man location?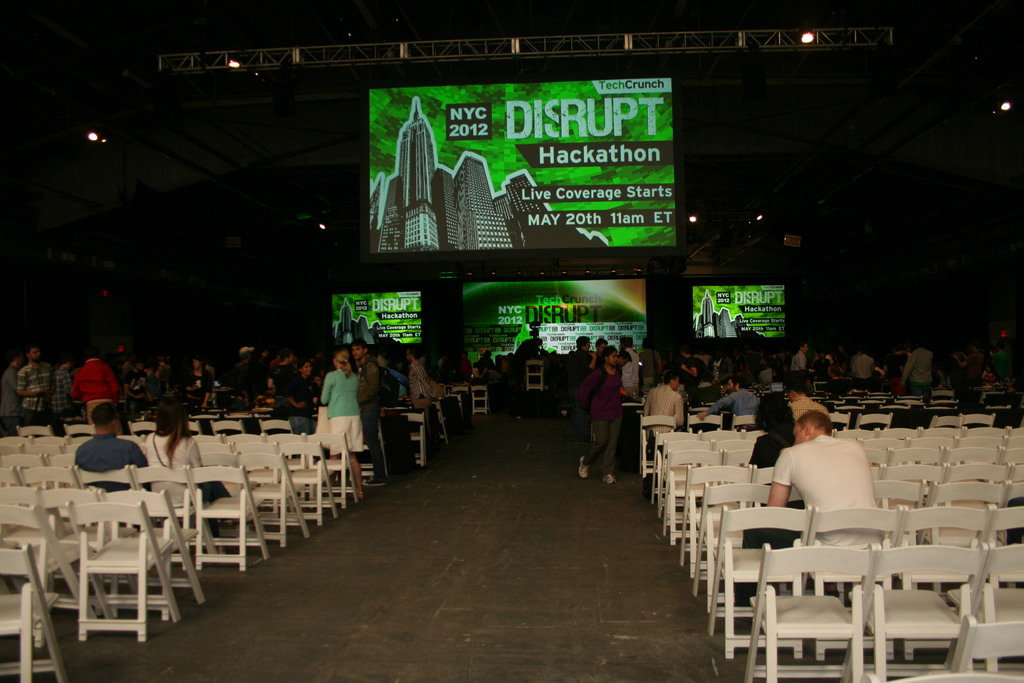
bbox=[625, 346, 639, 396]
